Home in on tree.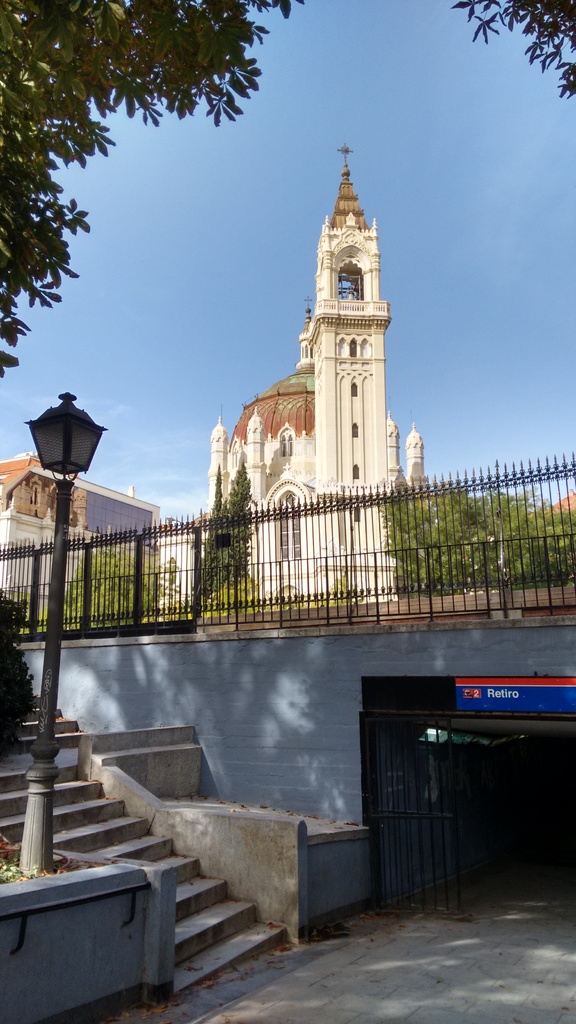
Homed in at crop(197, 463, 274, 614).
